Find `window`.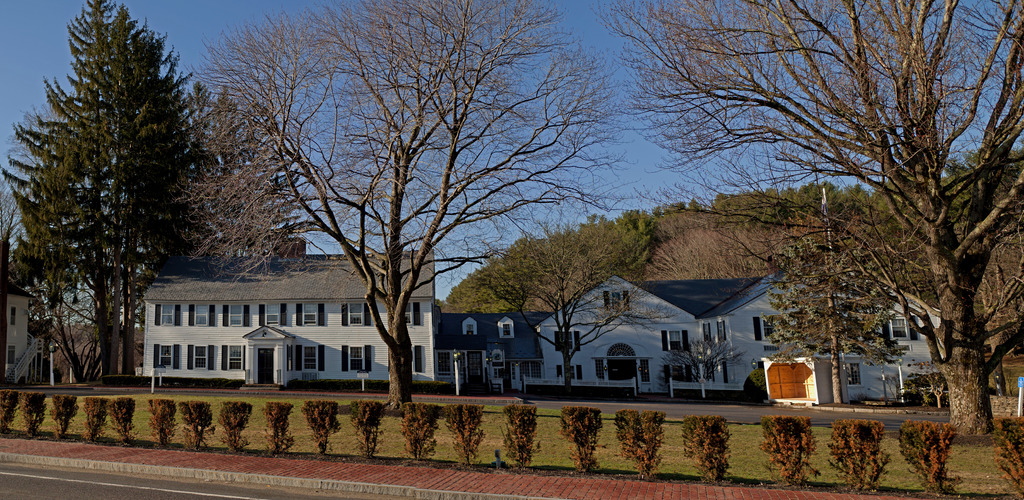
9/305/17/325.
